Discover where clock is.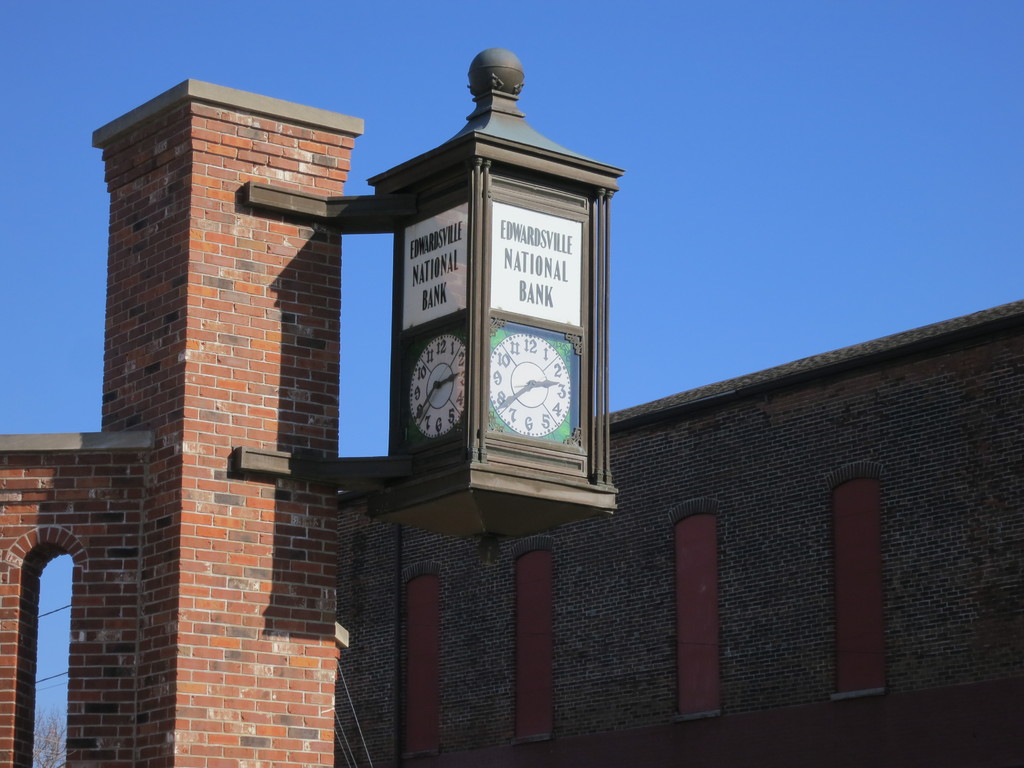
Discovered at crop(487, 338, 570, 440).
